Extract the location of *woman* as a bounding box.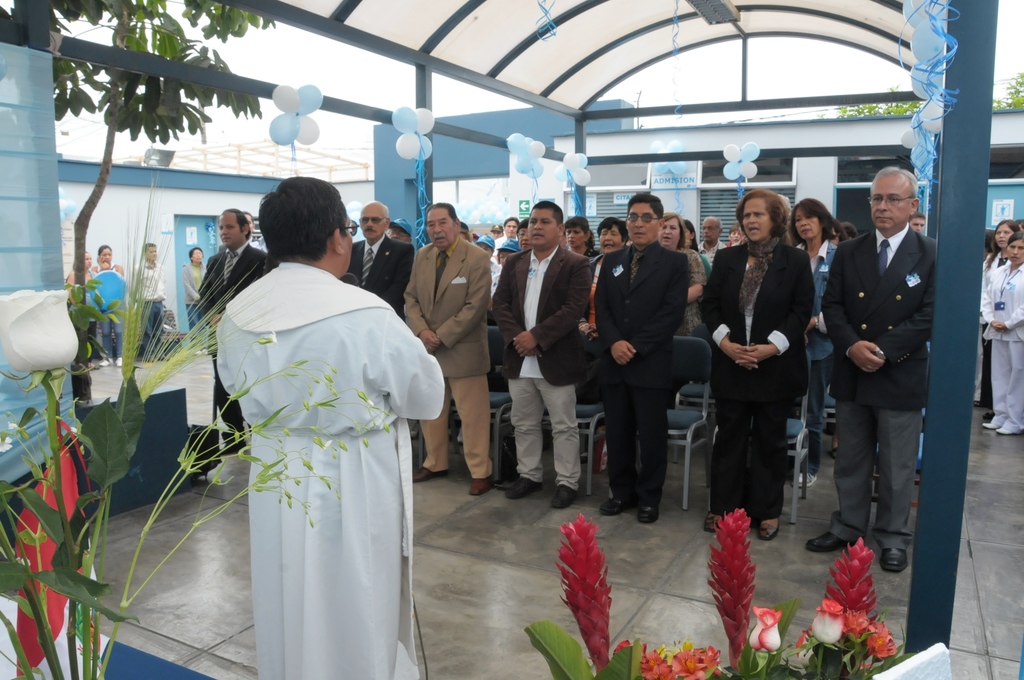
detection(721, 223, 745, 252).
